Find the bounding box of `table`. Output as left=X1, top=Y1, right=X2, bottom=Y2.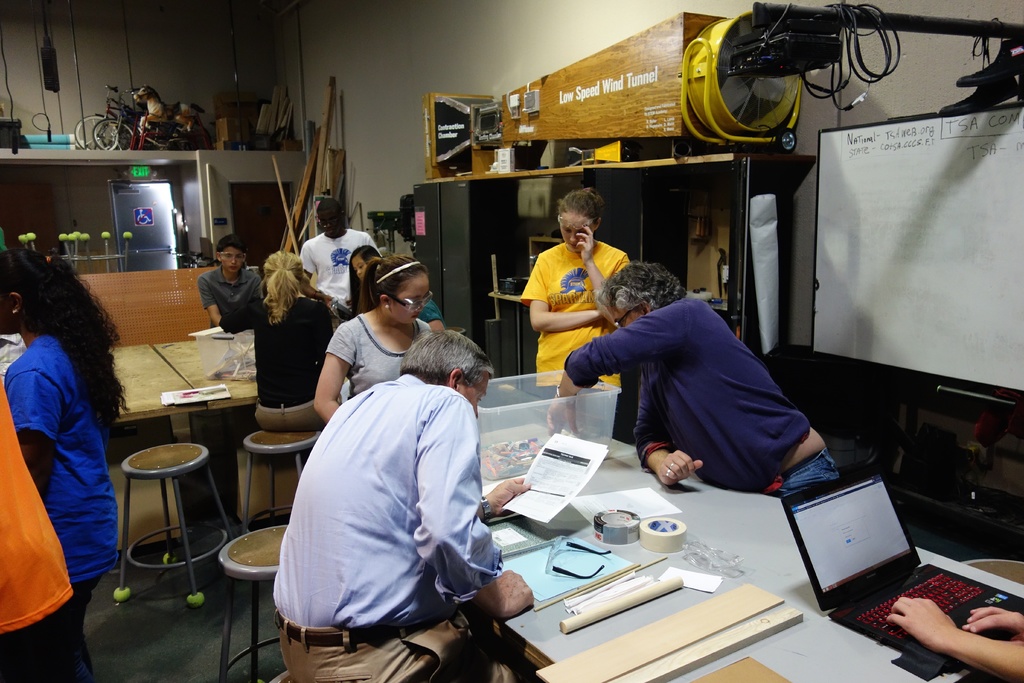
left=111, top=320, right=268, bottom=427.
